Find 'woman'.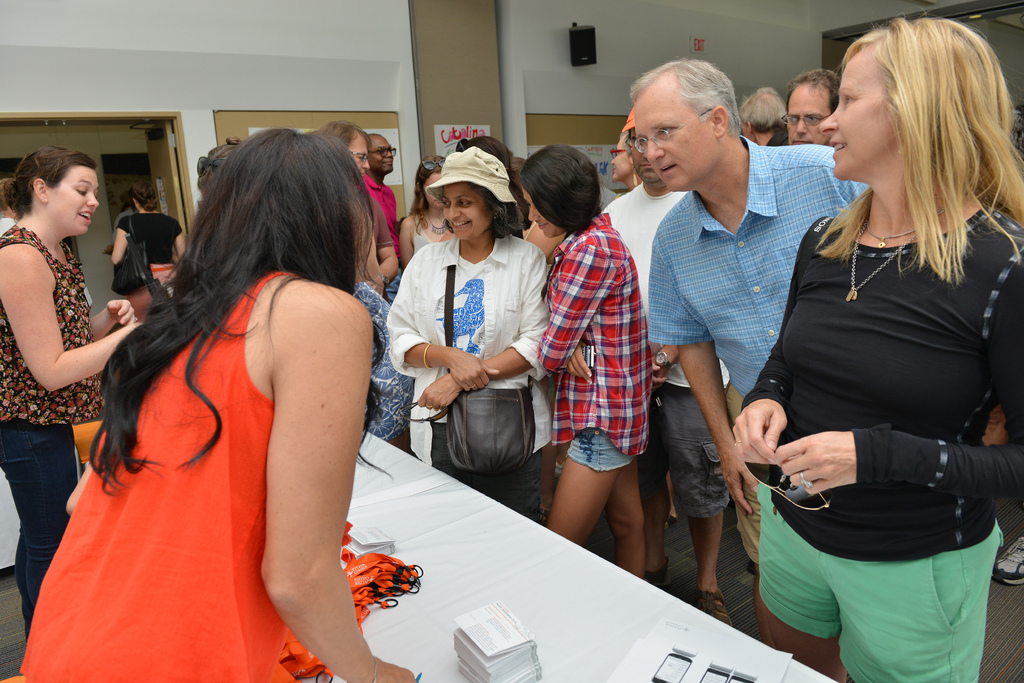
box=[383, 142, 552, 529].
